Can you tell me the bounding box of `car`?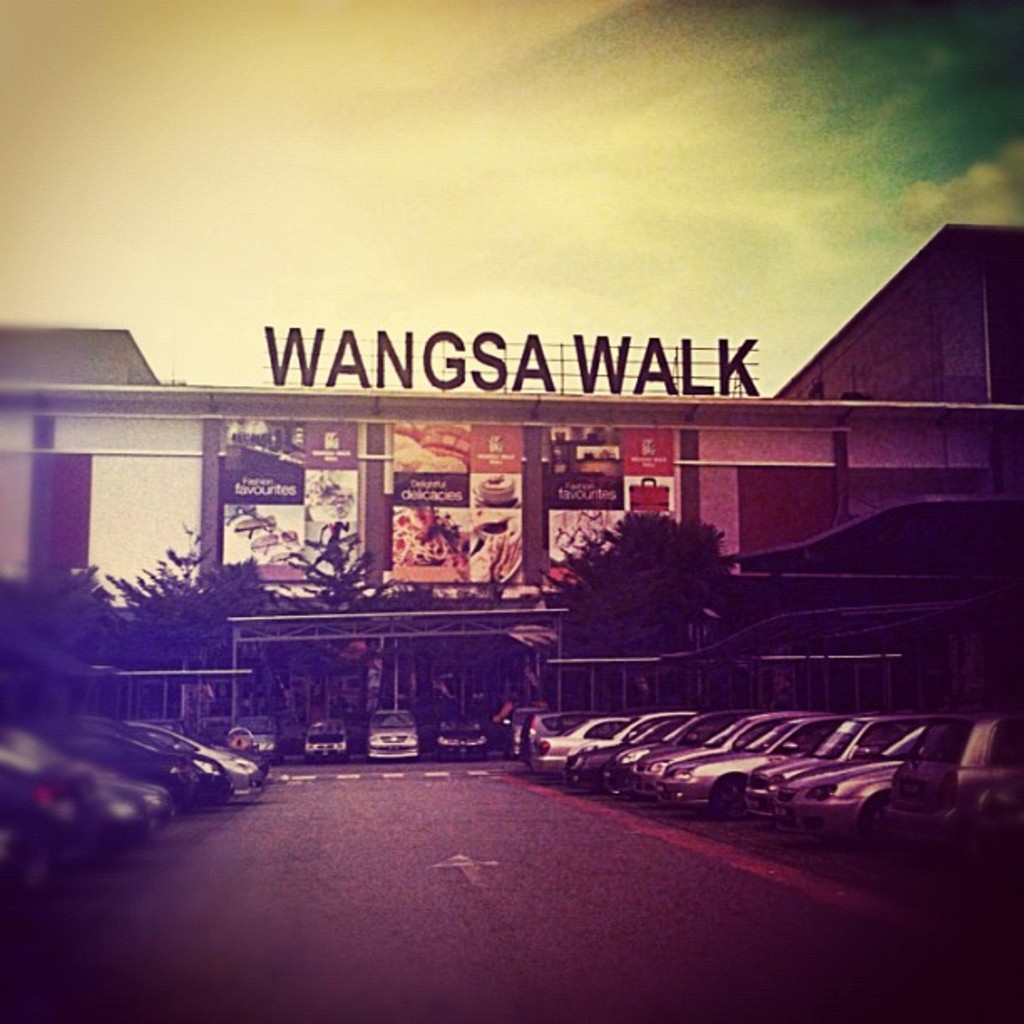
Rect(783, 709, 1022, 838).
